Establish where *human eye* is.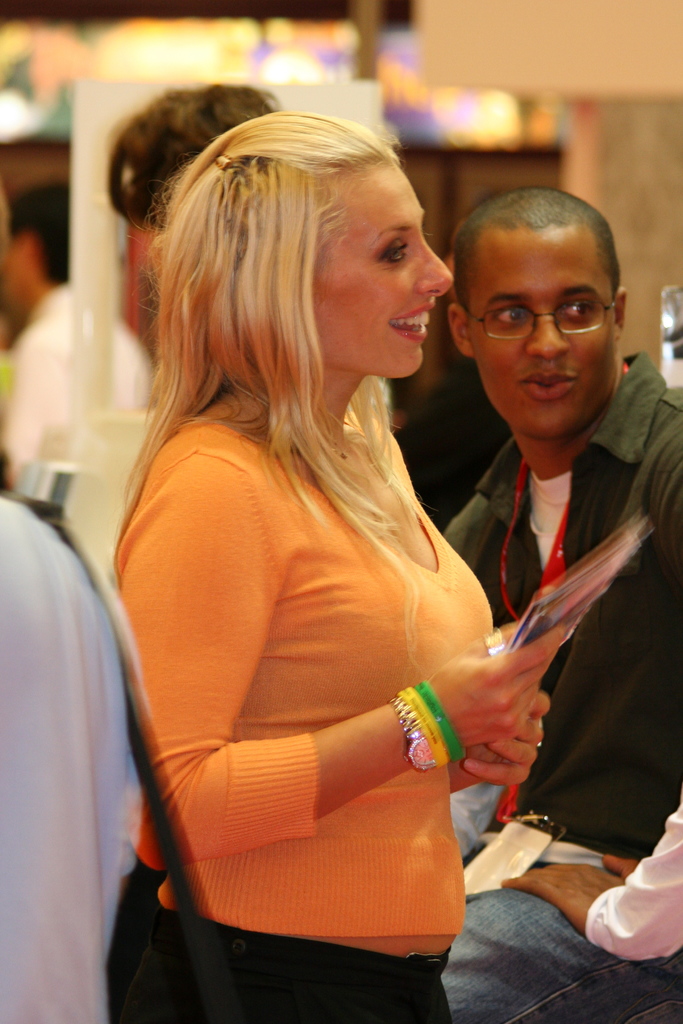
Established at 493 301 532 323.
